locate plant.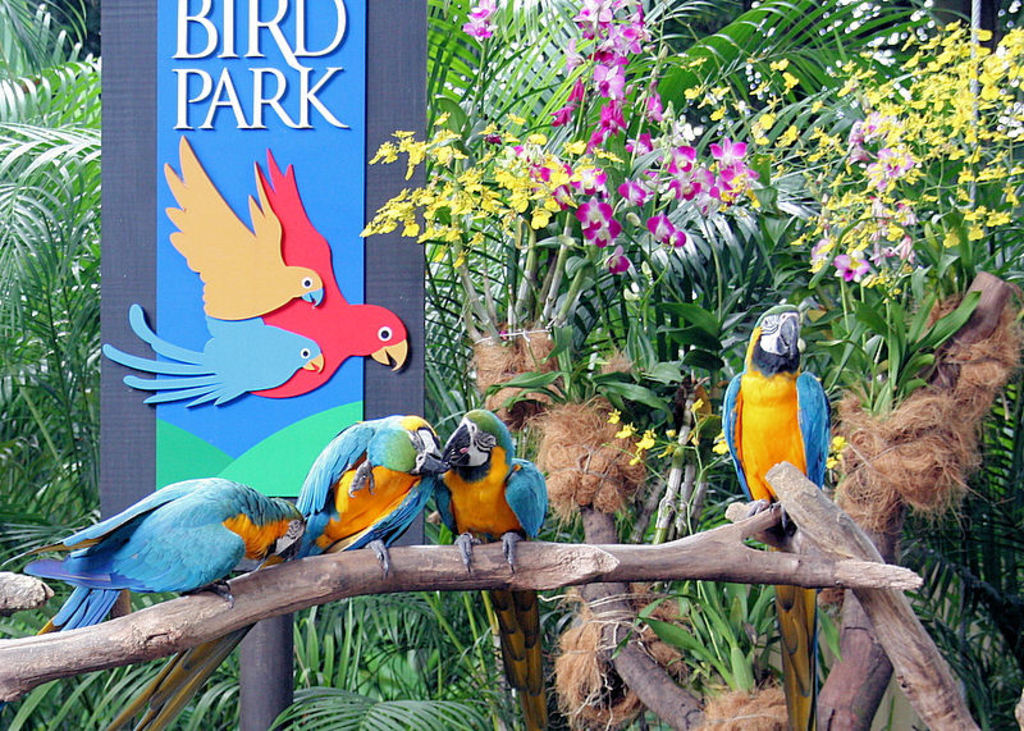
Bounding box: detection(357, 105, 625, 352).
